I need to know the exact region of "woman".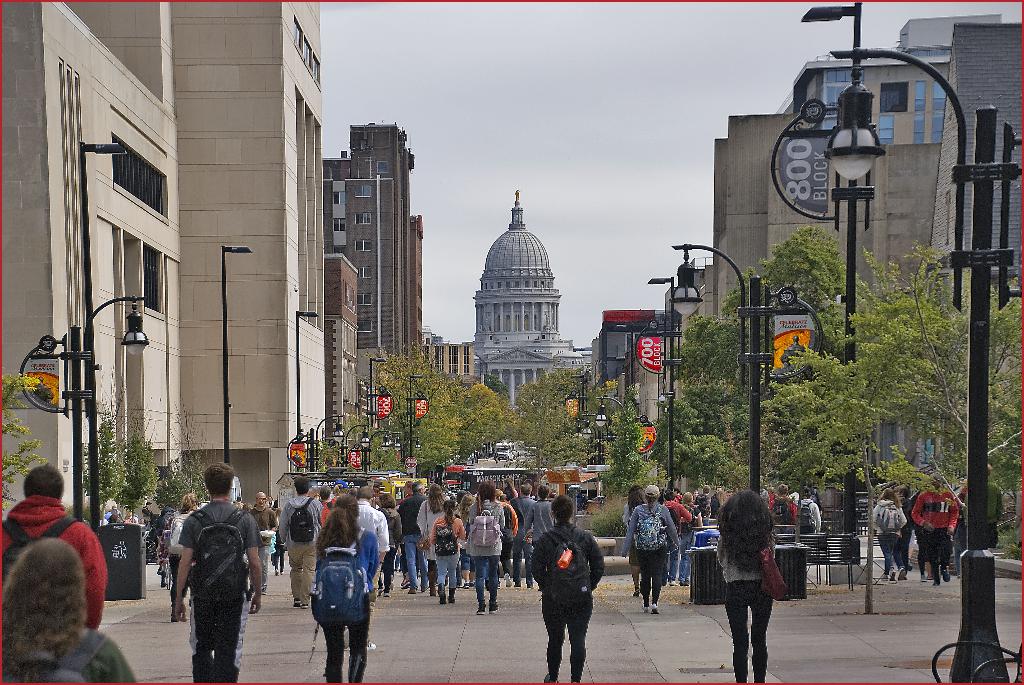
Region: BBox(163, 493, 204, 618).
